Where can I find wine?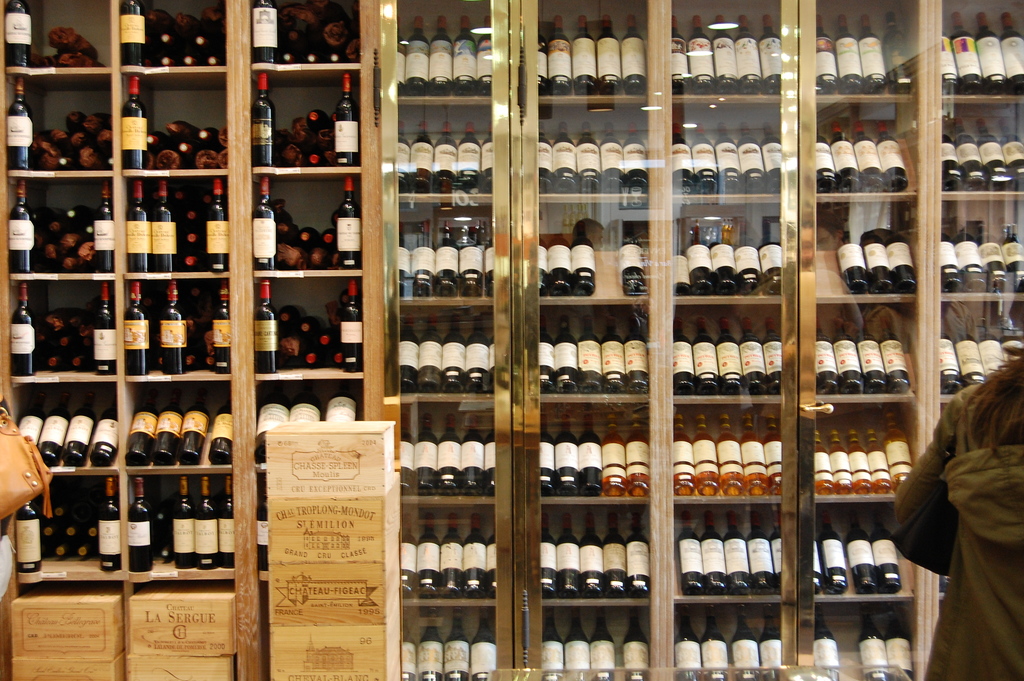
You can find it at bbox(326, 381, 354, 425).
